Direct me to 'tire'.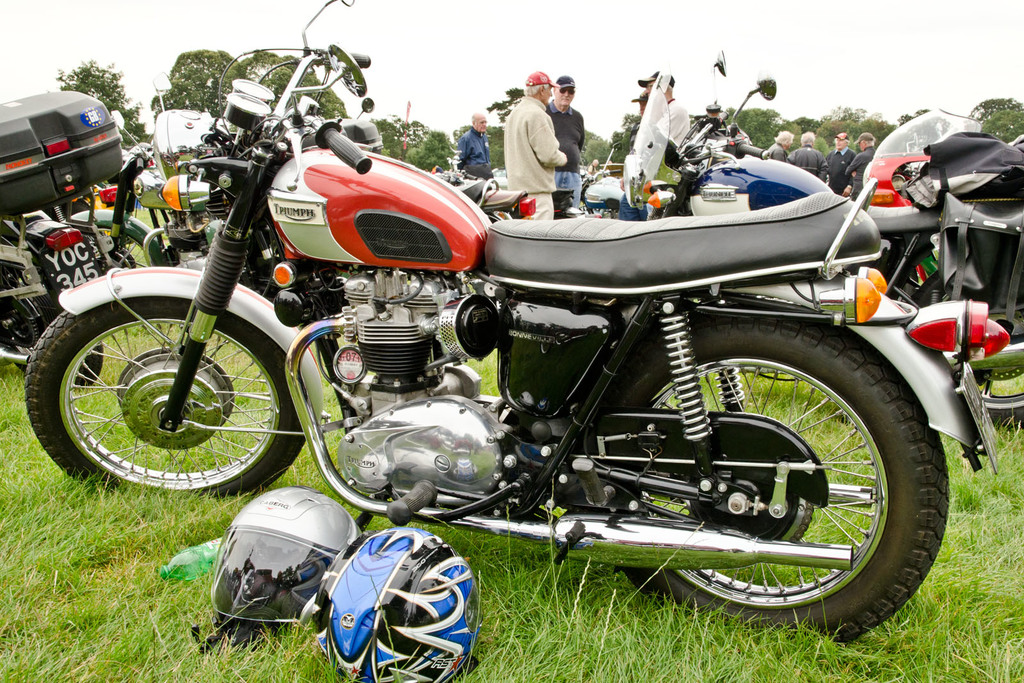
Direction: <bbox>71, 211, 166, 268</bbox>.
